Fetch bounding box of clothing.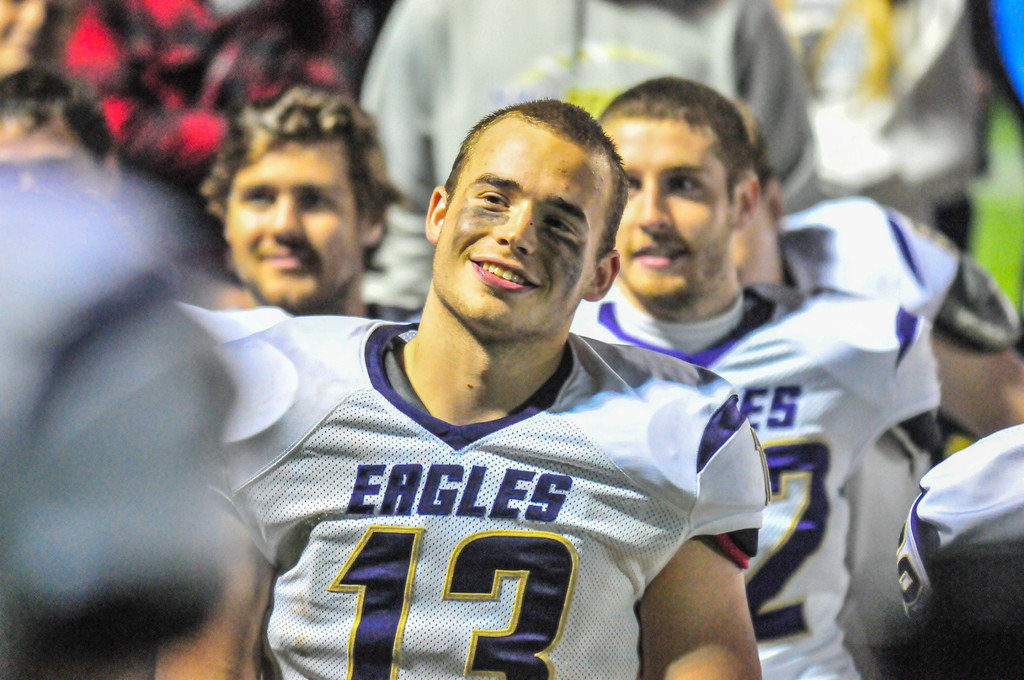
Bbox: 567/277/950/679.
